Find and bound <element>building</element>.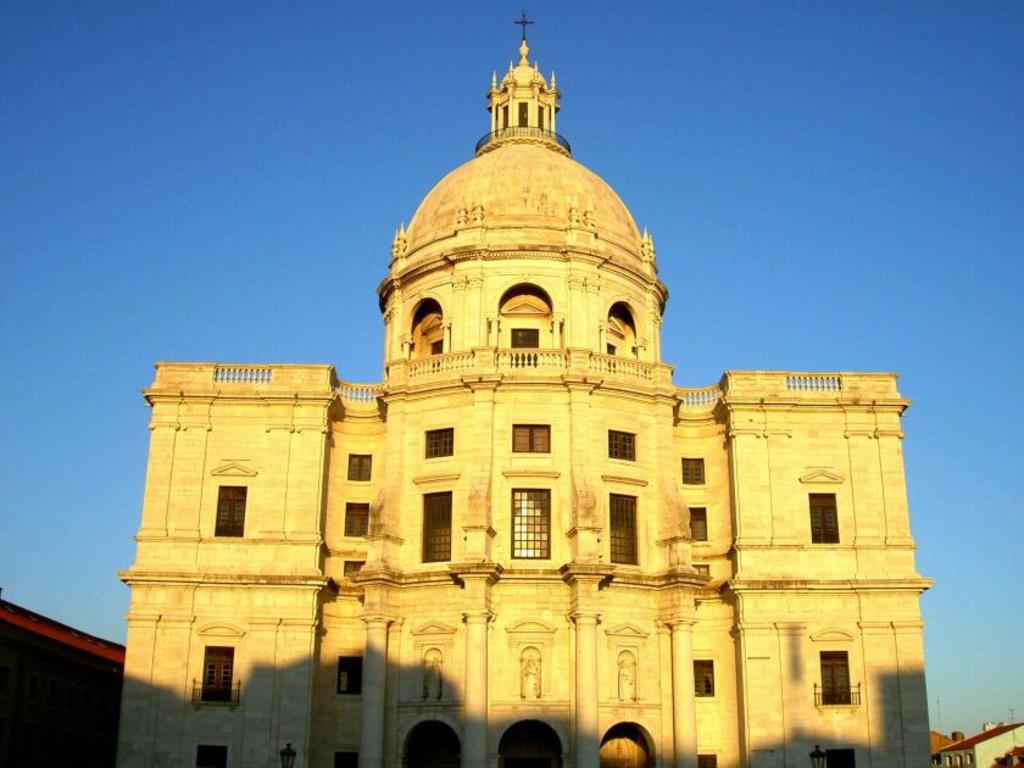
Bound: Rect(937, 724, 1023, 767).
